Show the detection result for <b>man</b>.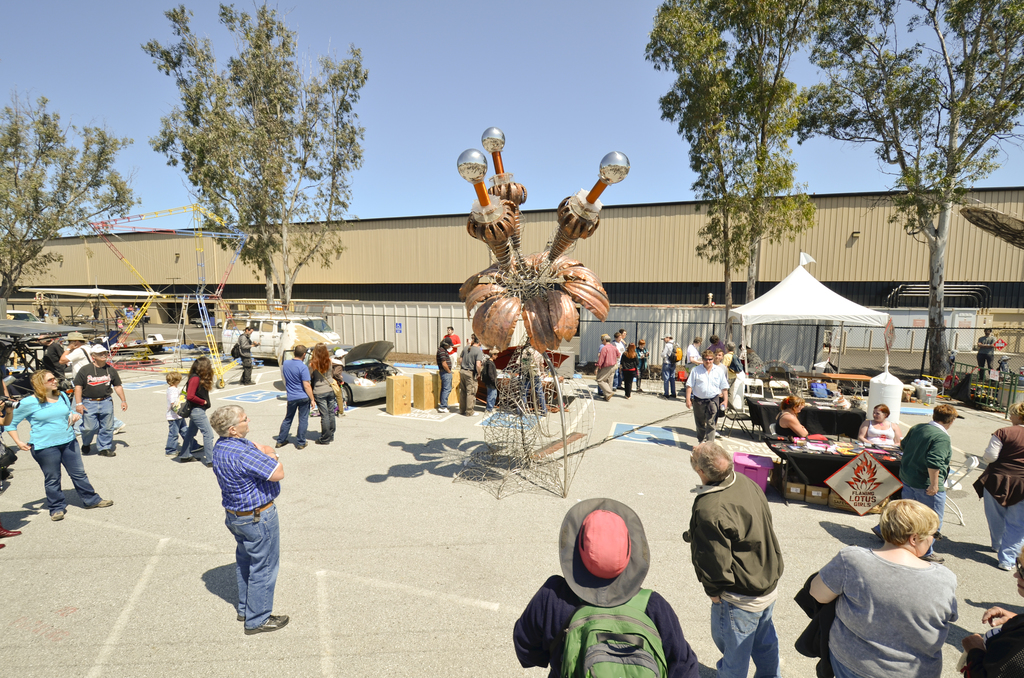
x1=74, y1=343, x2=127, y2=457.
